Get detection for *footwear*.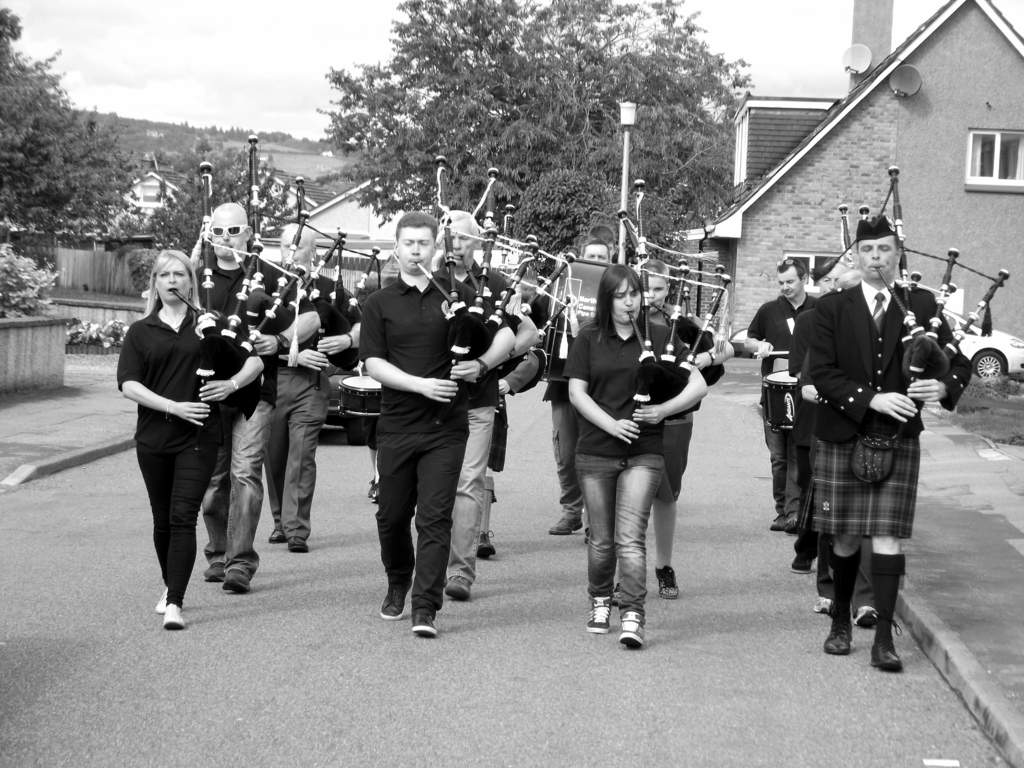
Detection: BBox(200, 561, 227, 584).
